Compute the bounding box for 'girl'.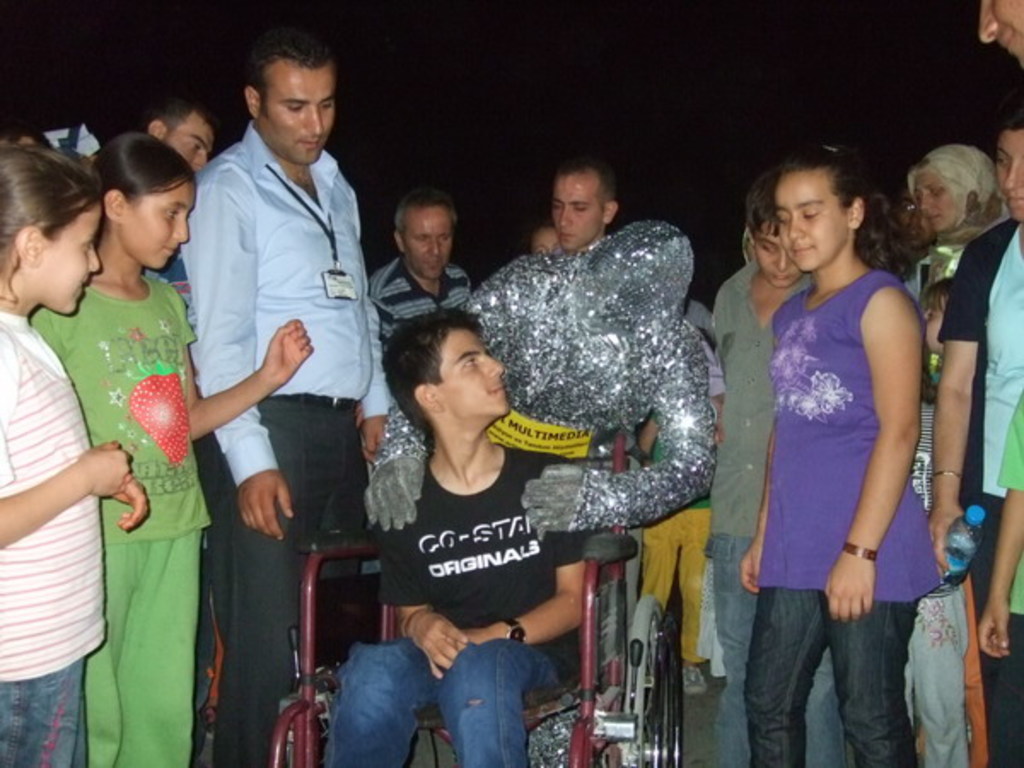
34 135 307 761.
